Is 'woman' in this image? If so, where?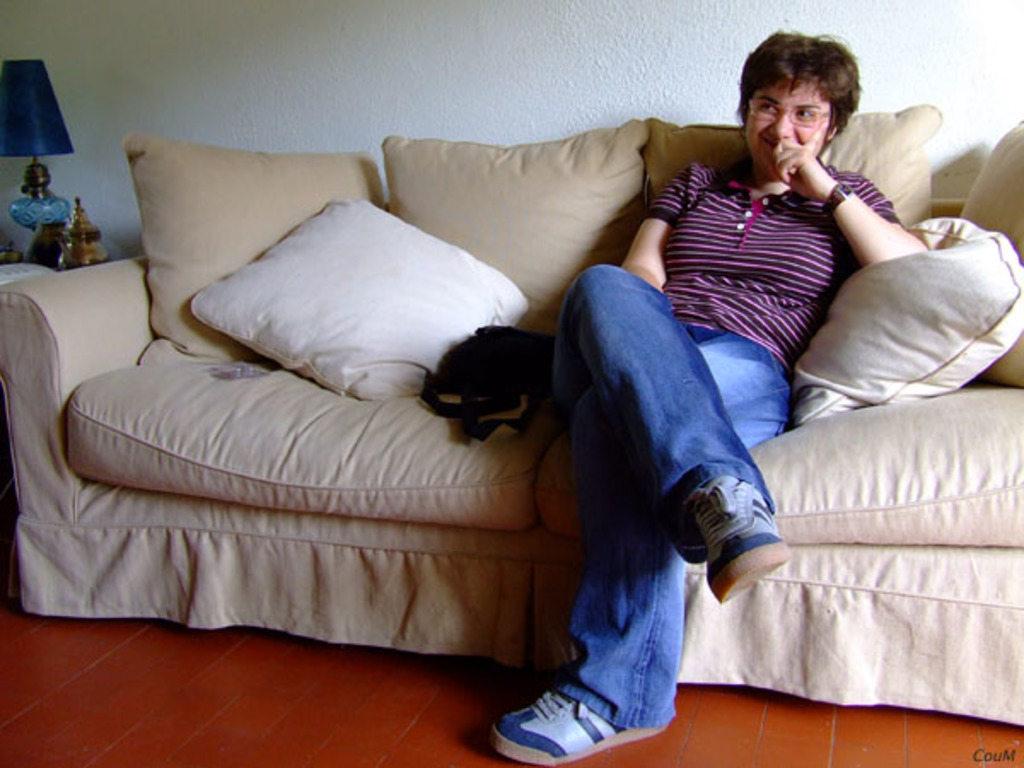
Yes, at {"x1": 457, "y1": 20, "x2": 940, "y2": 765}.
